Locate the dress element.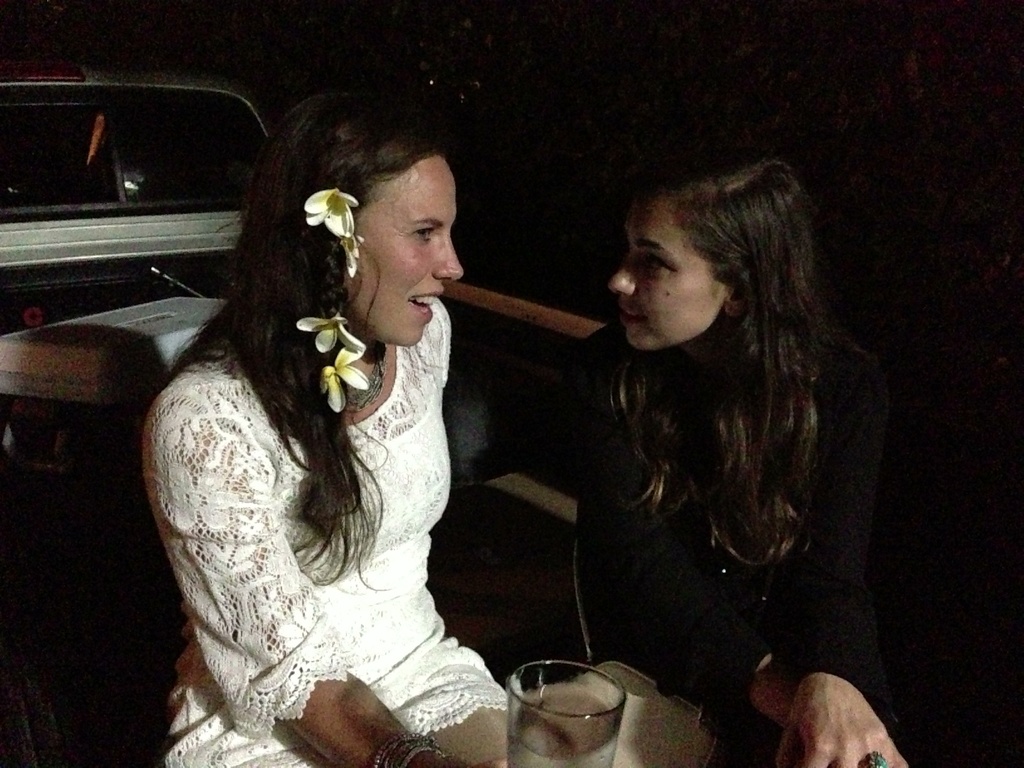
Element bbox: [x1=582, y1=310, x2=887, y2=767].
